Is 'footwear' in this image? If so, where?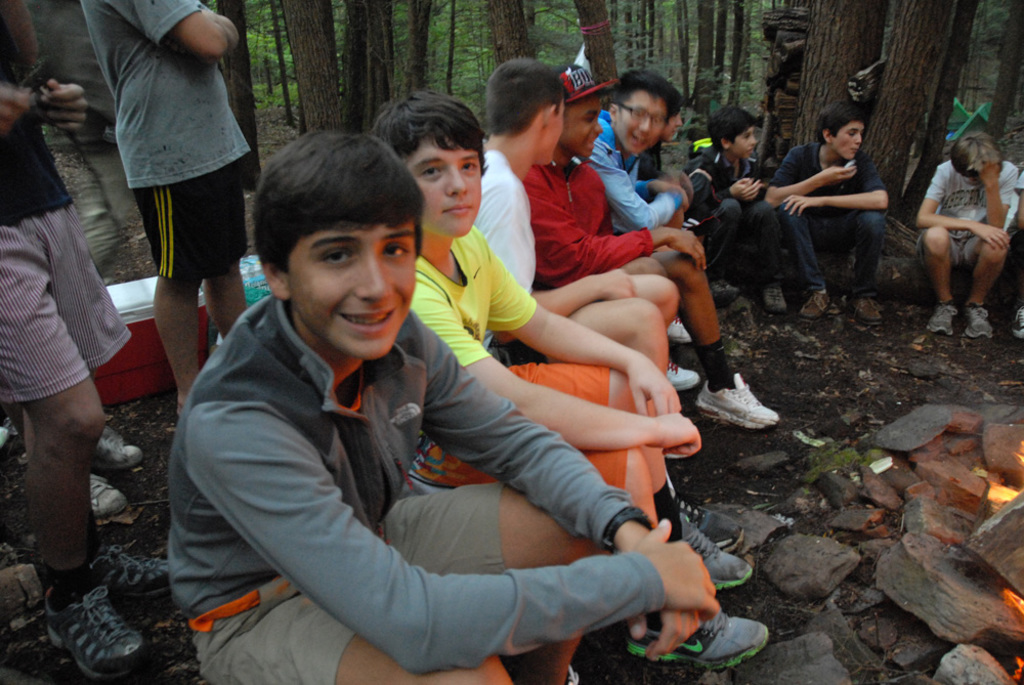
Yes, at detection(1007, 304, 1023, 341).
